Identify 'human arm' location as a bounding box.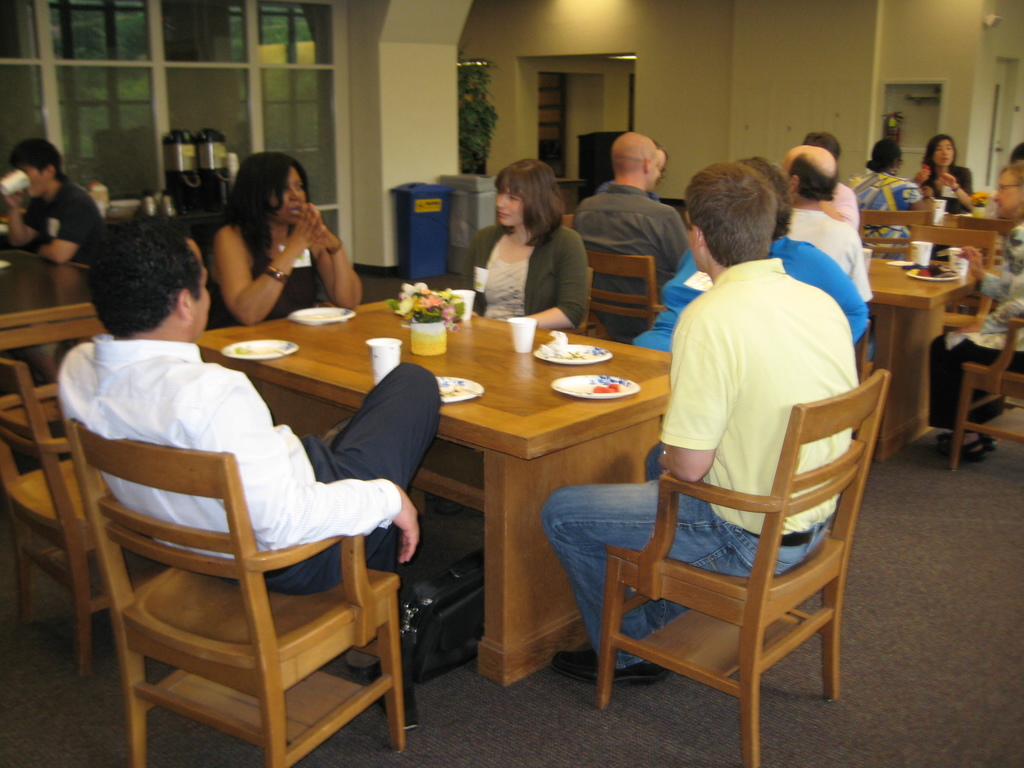
bbox(33, 190, 90, 262).
